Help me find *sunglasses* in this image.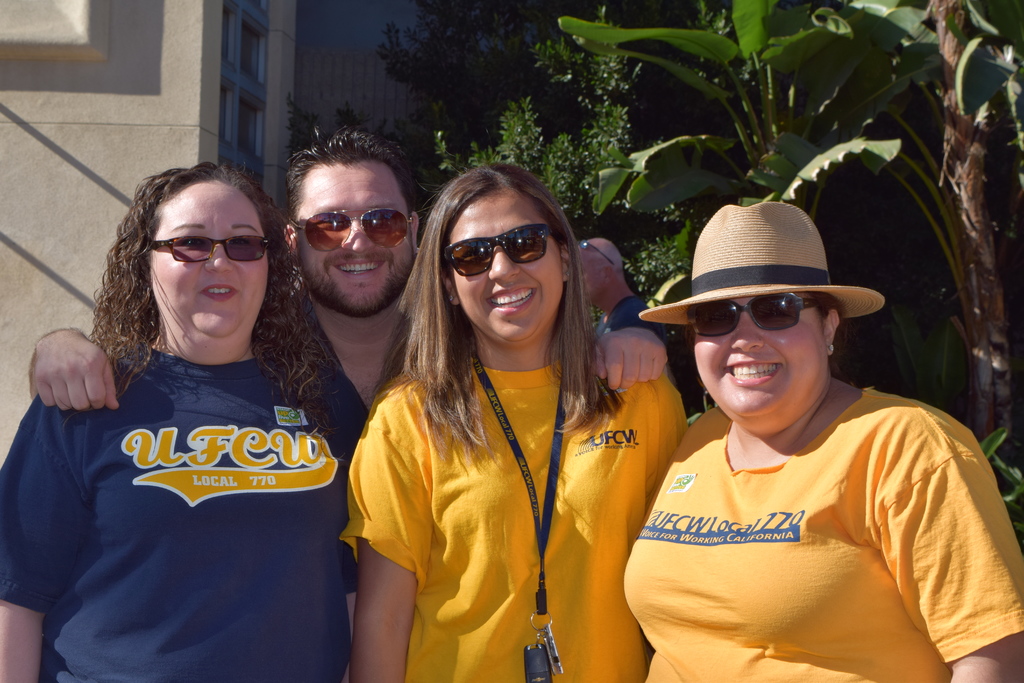
Found it: box=[440, 222, 566, 279].
